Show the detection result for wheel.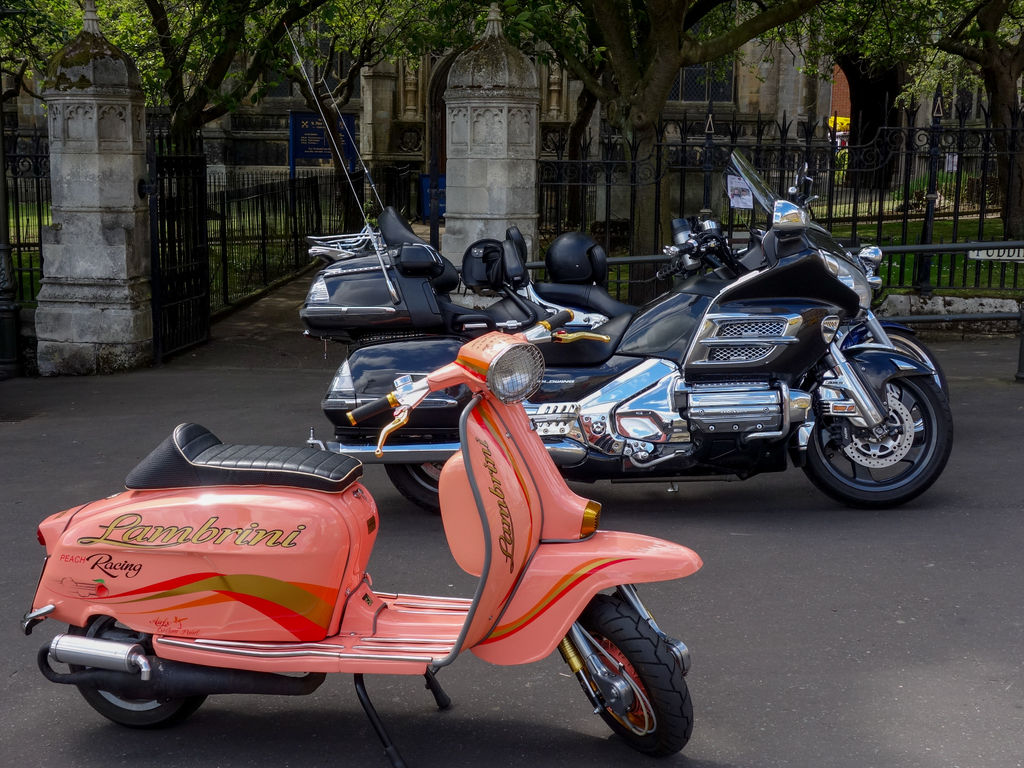
64, 612, 204, 729.
